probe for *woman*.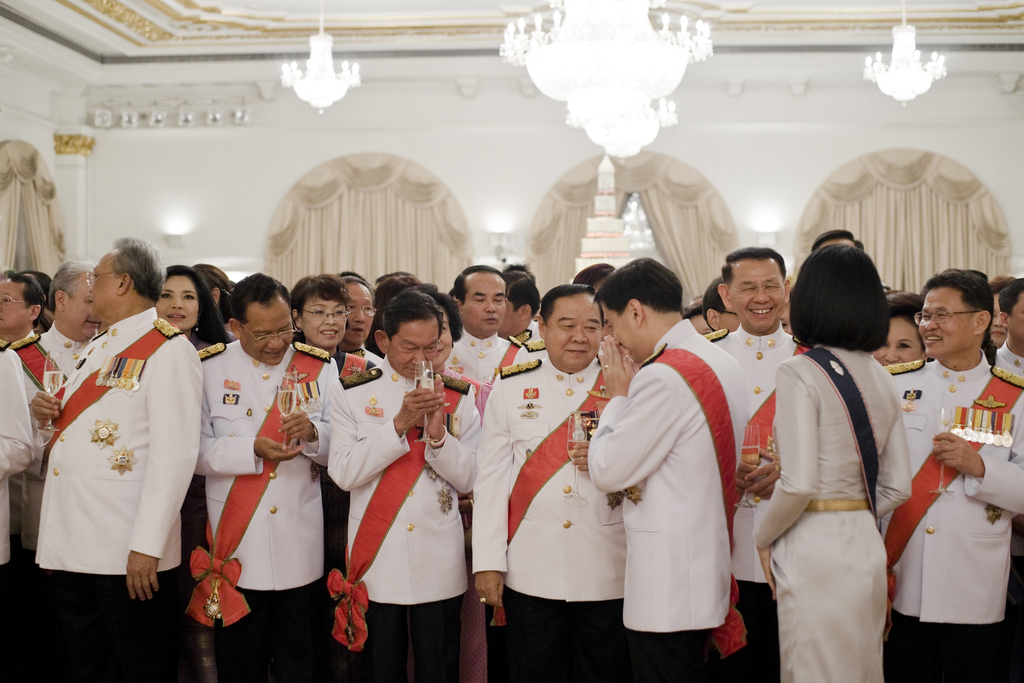
Probe result: <box>154,263,225,350</box>.
